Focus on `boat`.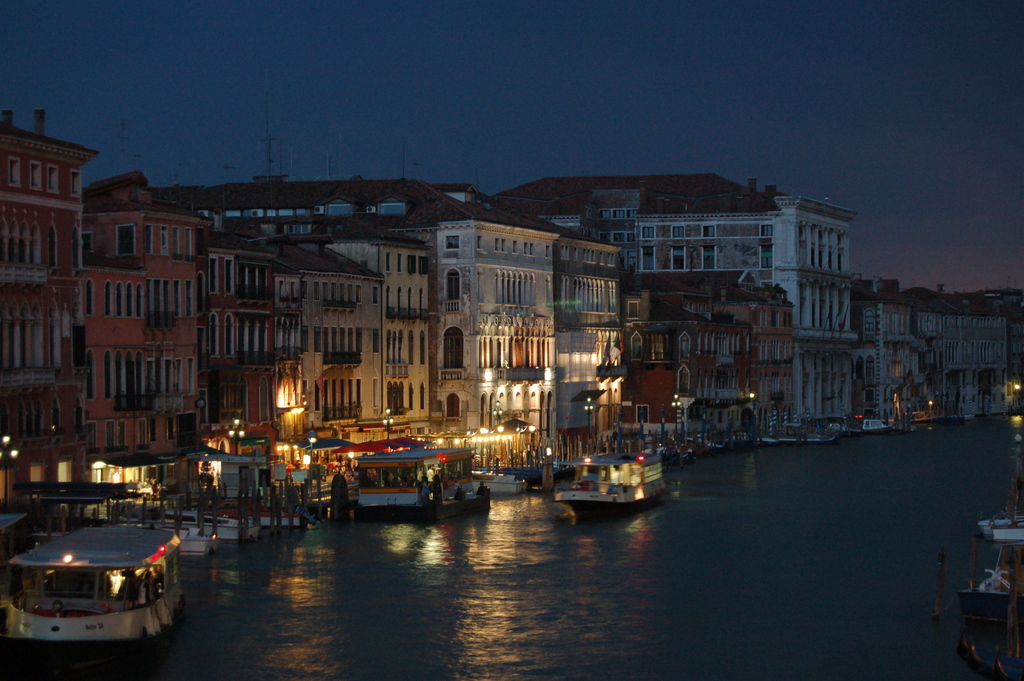
Focused at (left=159, top=503, right=259, bottom=548).
